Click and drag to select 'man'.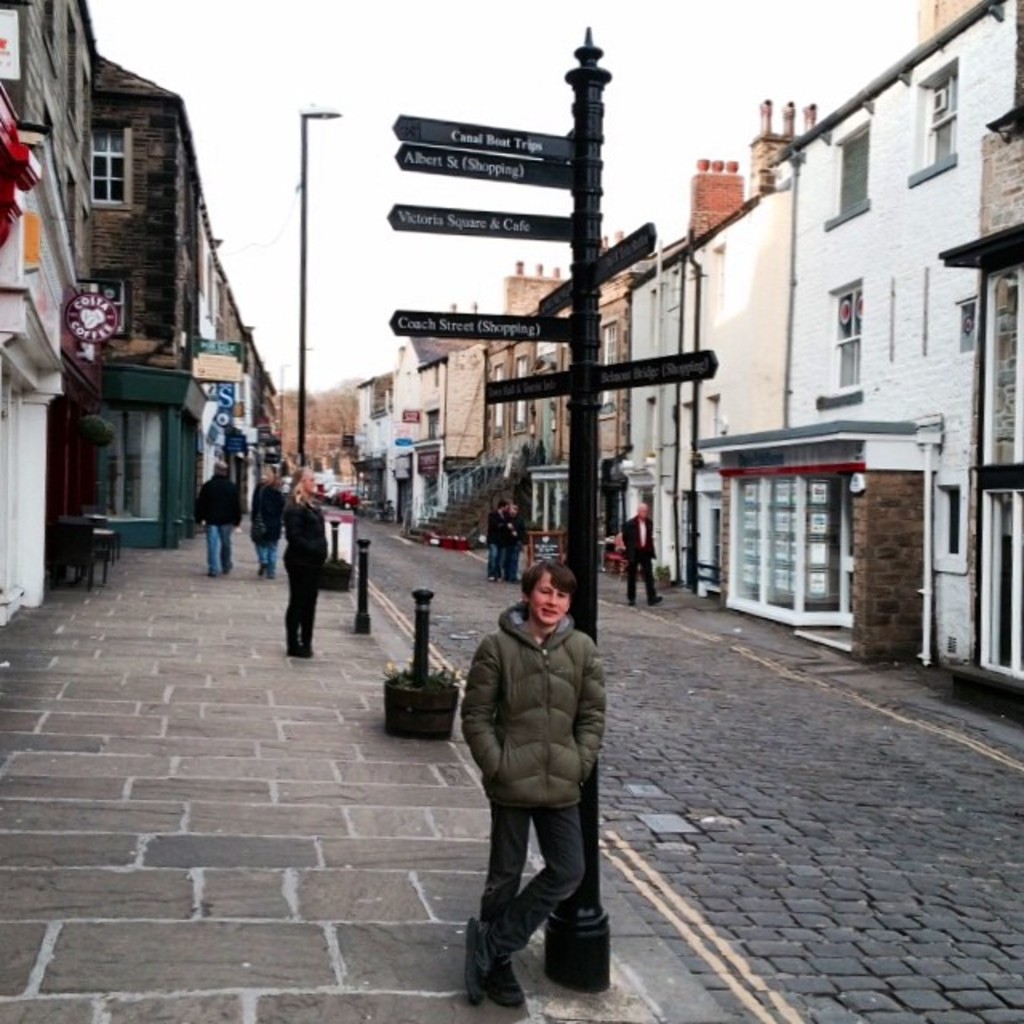
Selection: 611 502 654 637.
